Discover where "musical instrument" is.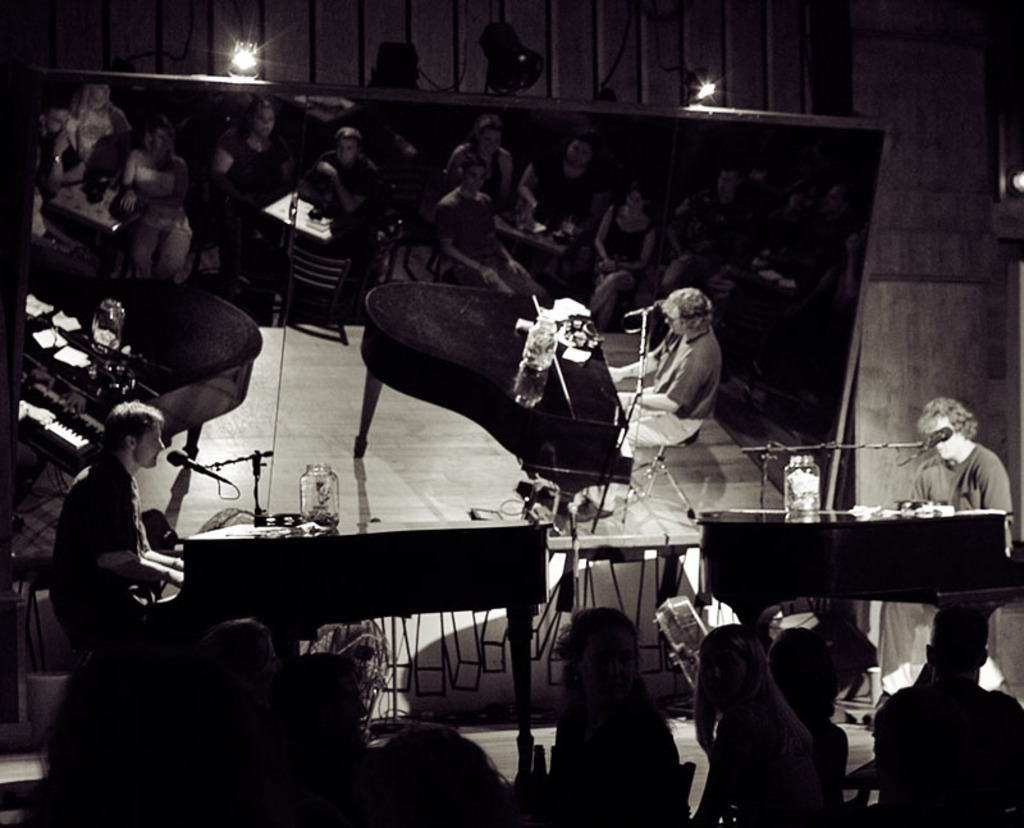
Discovered at [x1=22, y1=274, x2=261, y2=477].
